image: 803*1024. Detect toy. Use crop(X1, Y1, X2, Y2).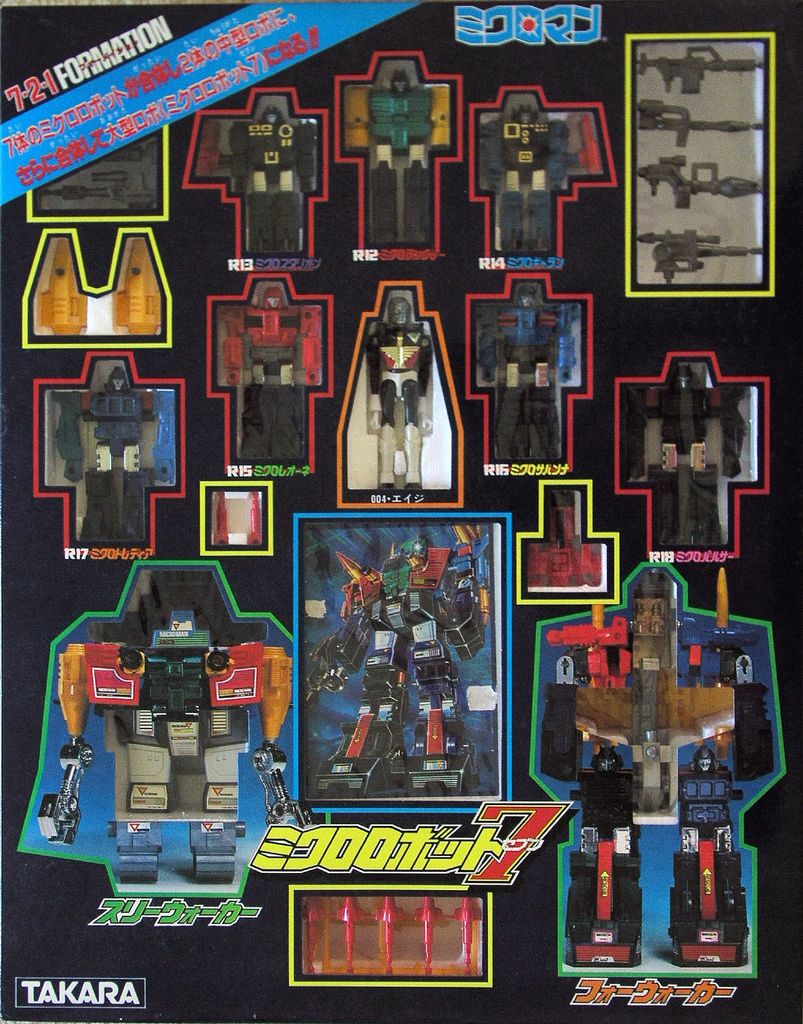
crop(369, 300, 443, 495).
